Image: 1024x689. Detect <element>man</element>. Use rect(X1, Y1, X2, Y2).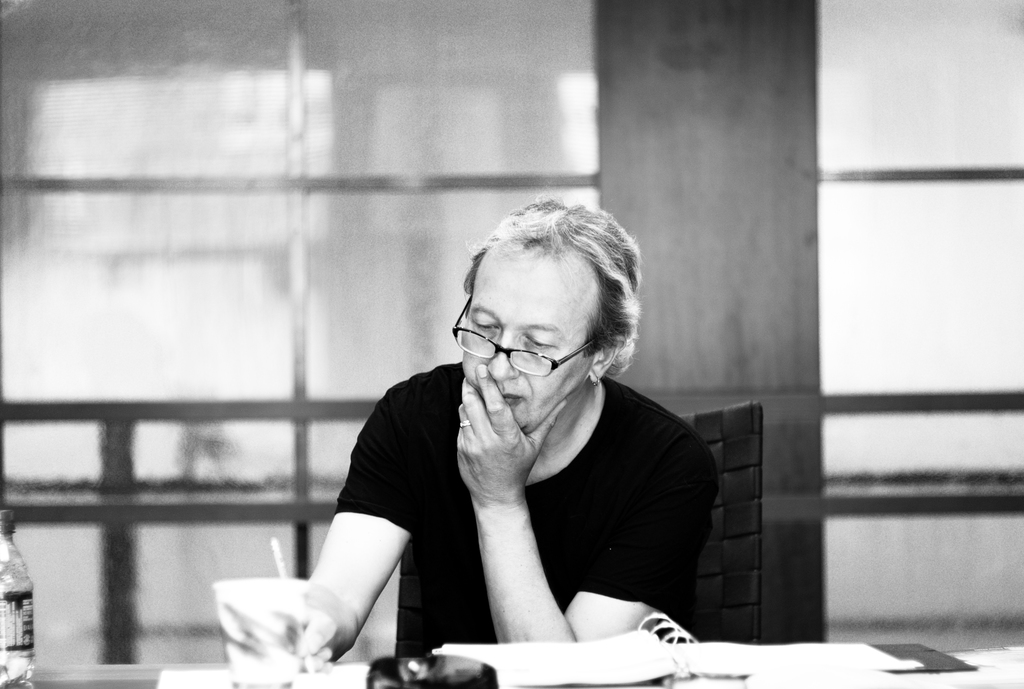
rect(274, 194, 724, 661).
